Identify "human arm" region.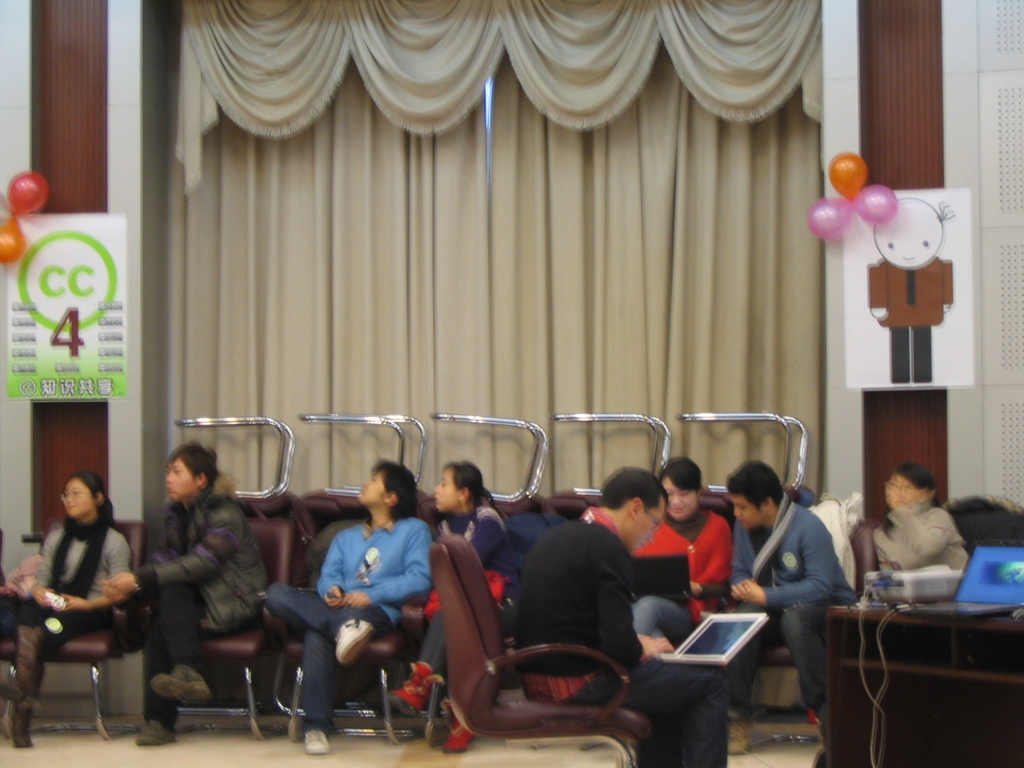
Region: <region>103, 510, 232, 600</region>.
